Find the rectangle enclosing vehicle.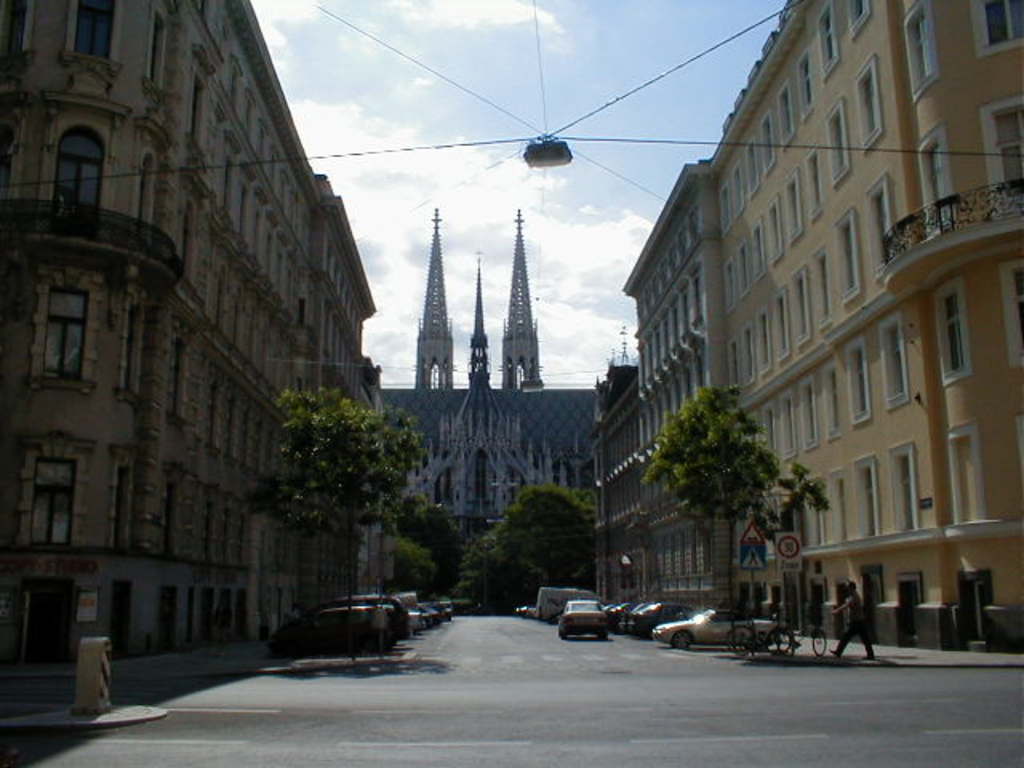
(403,608,427,629).
